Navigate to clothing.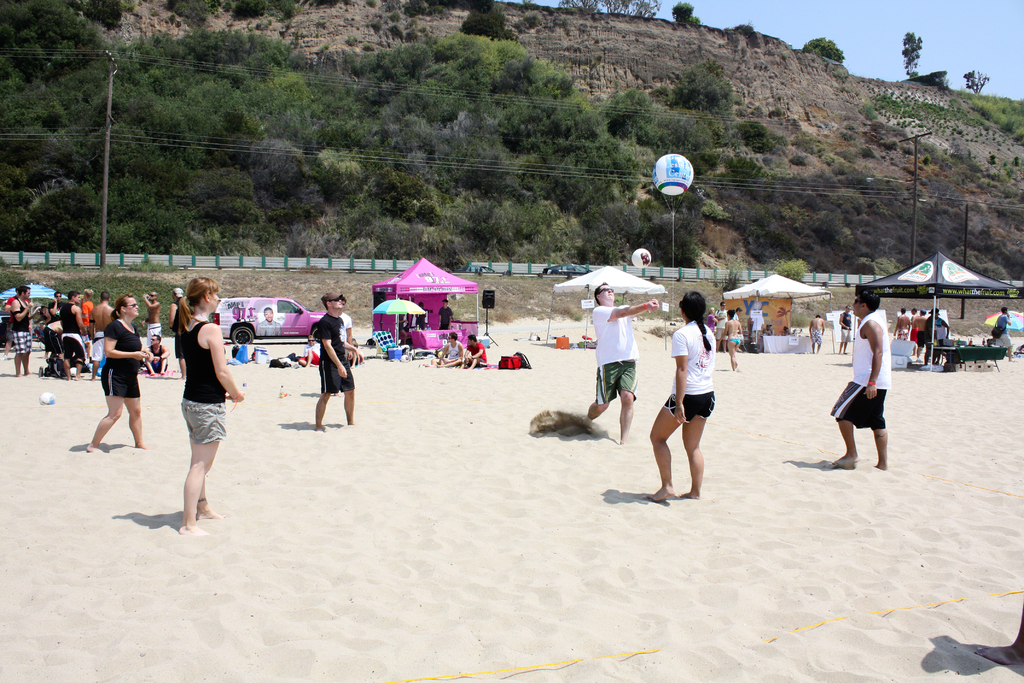
Navigation target: <region>669, 320, 724, 415</region>.
